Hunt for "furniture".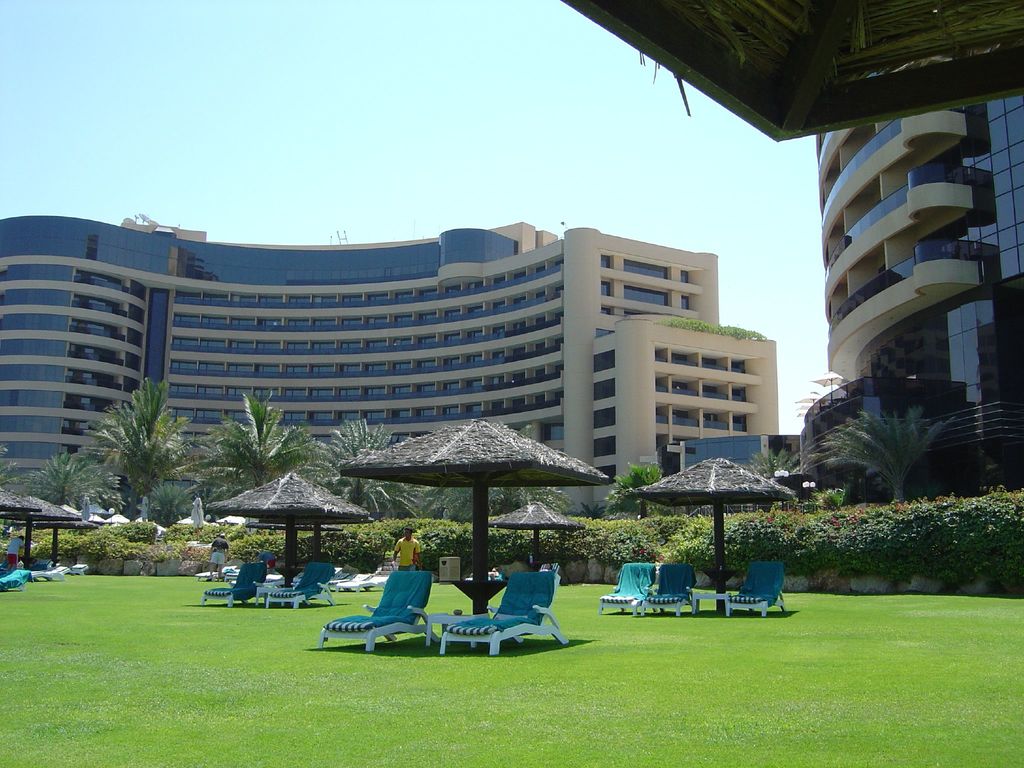
Hunted down at [left=597, top=562, right=657, bottom=618].
